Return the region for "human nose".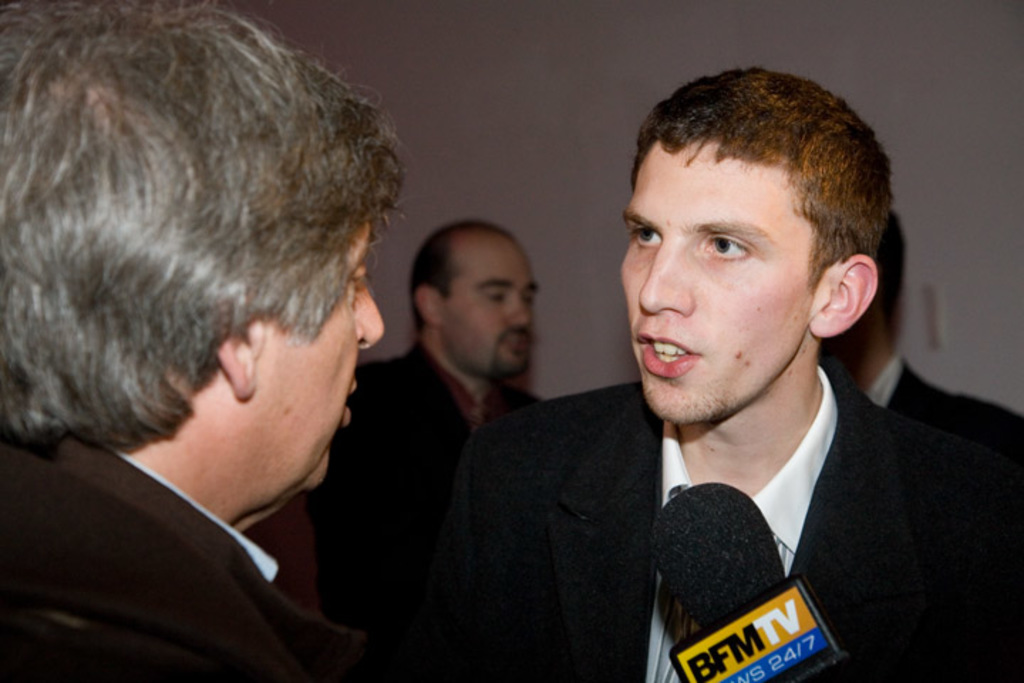
left=636, top=246, right=700, bottom=313.
